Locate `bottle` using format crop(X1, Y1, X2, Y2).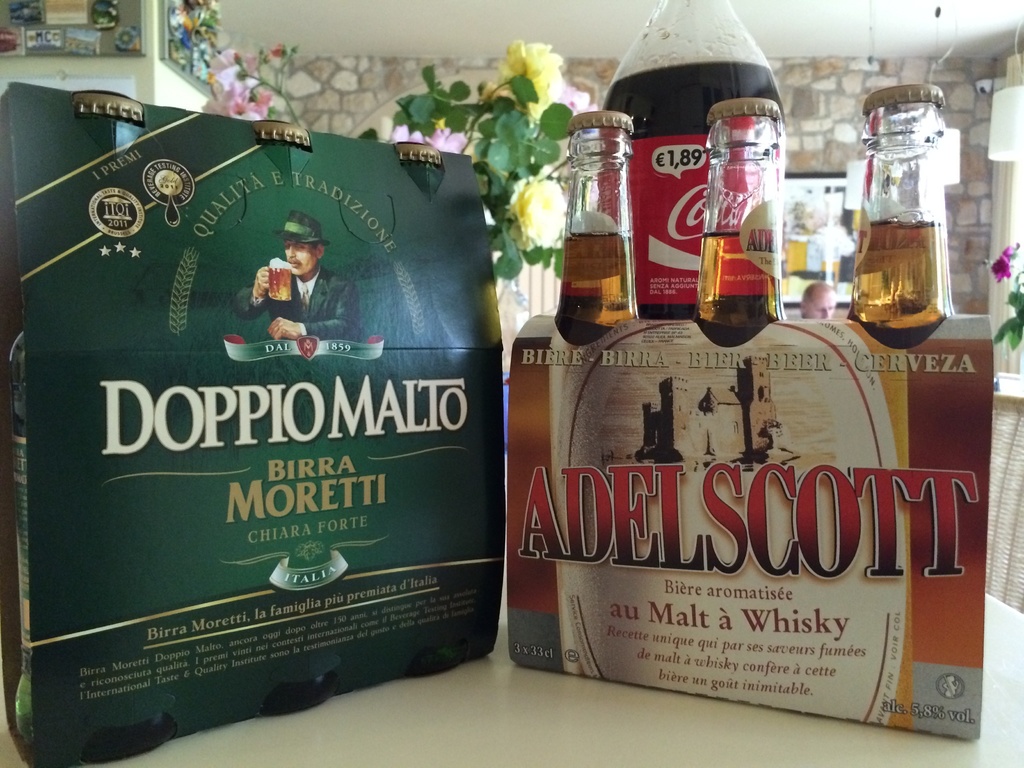
crop(598, 0, 790, 324).
